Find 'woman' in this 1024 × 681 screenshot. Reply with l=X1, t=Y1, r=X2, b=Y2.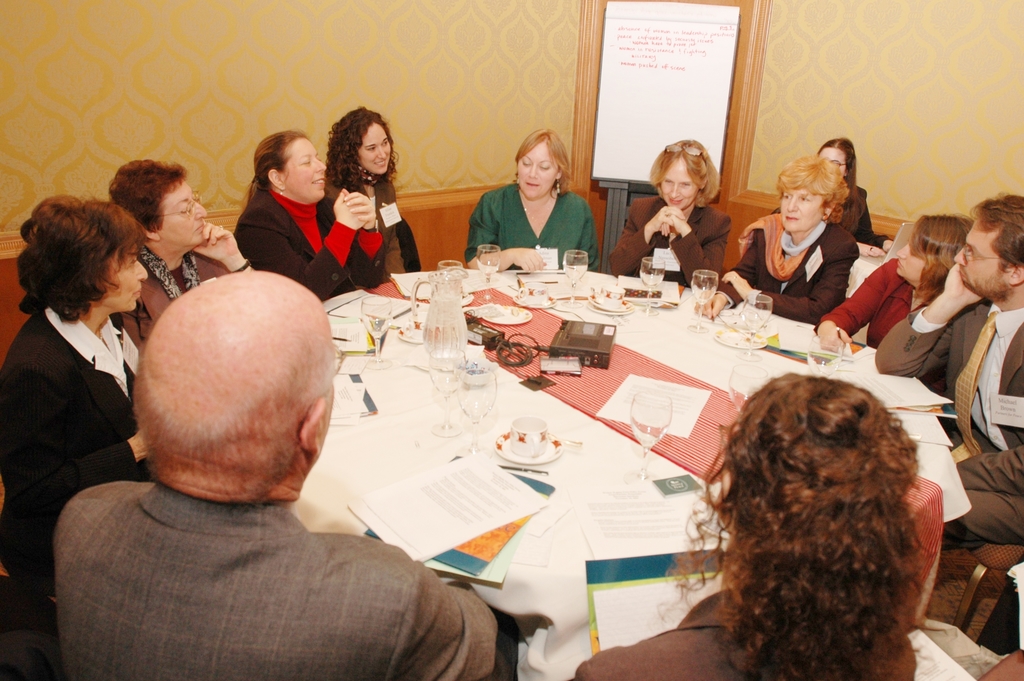
l=611, t=138, r=725, b=293.
